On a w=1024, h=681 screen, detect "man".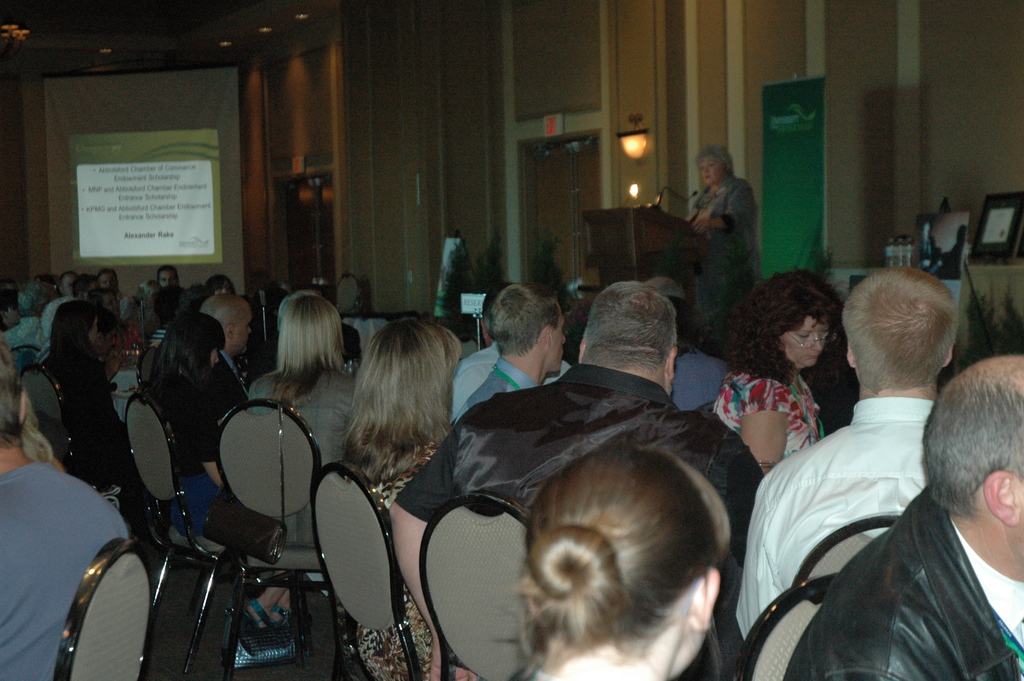
bbox=(39, 269, 81, 337).
